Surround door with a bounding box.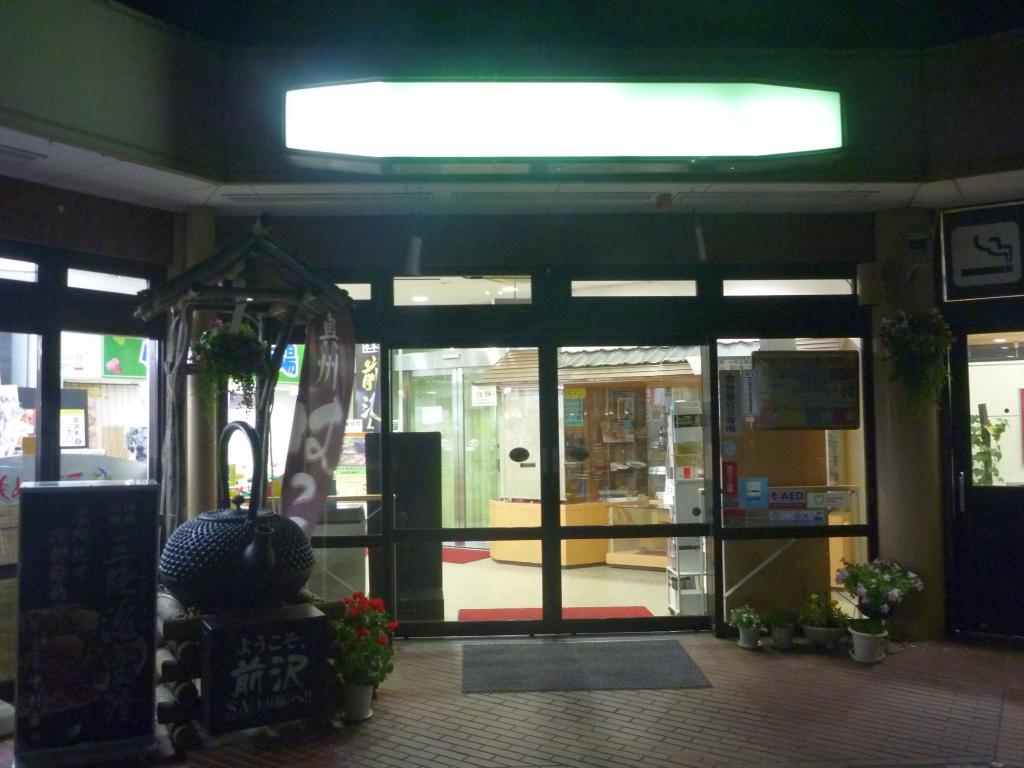
(385, 325, 715, 624).
